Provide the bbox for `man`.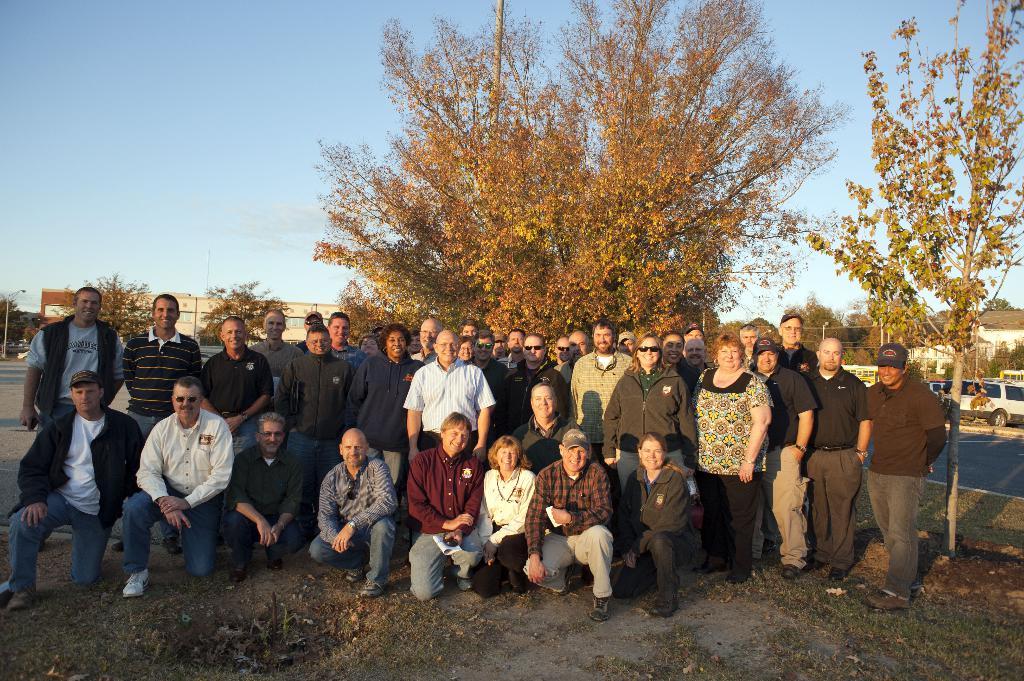
l=616, t=332, r=635, b=357.
